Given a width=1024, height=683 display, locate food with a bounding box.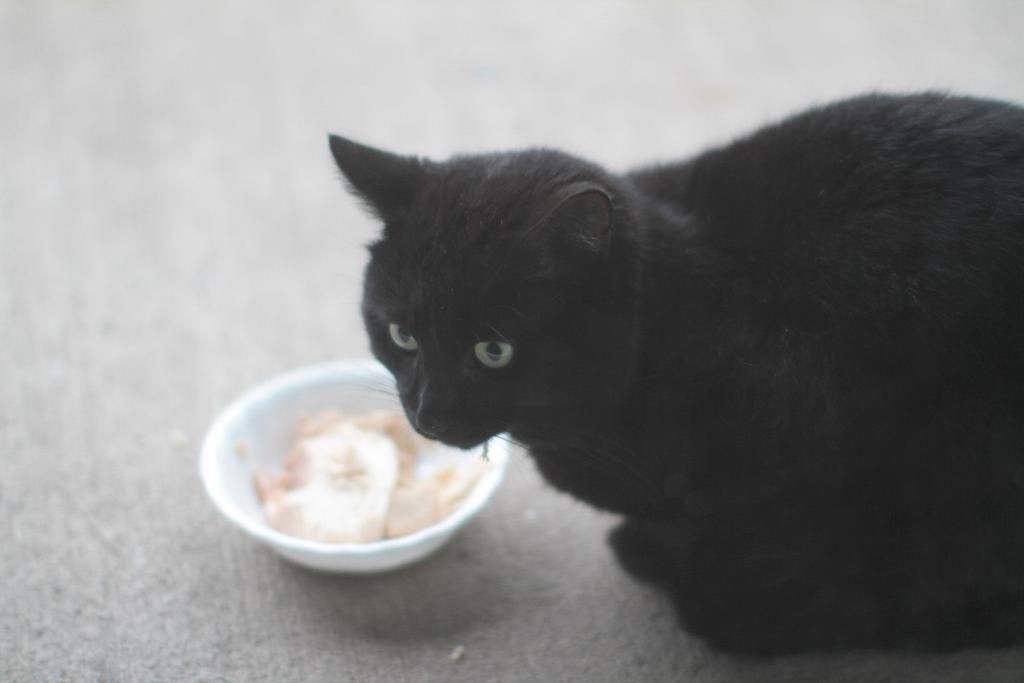
Located: box(241, 390, 513, 554).
